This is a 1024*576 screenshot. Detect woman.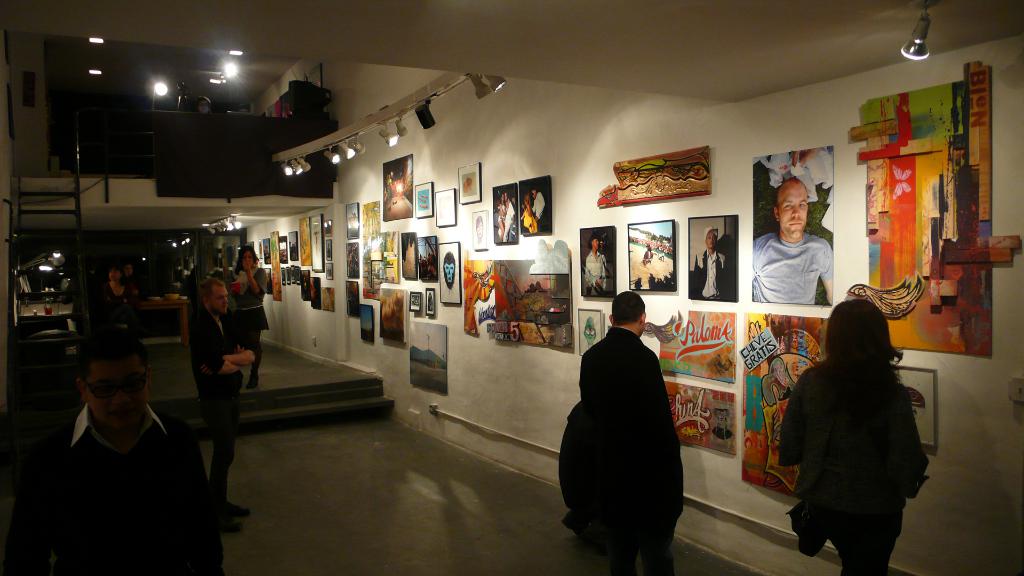
{"x1": 229, "y1": 246, "x2": 271, "y2": 382}.
